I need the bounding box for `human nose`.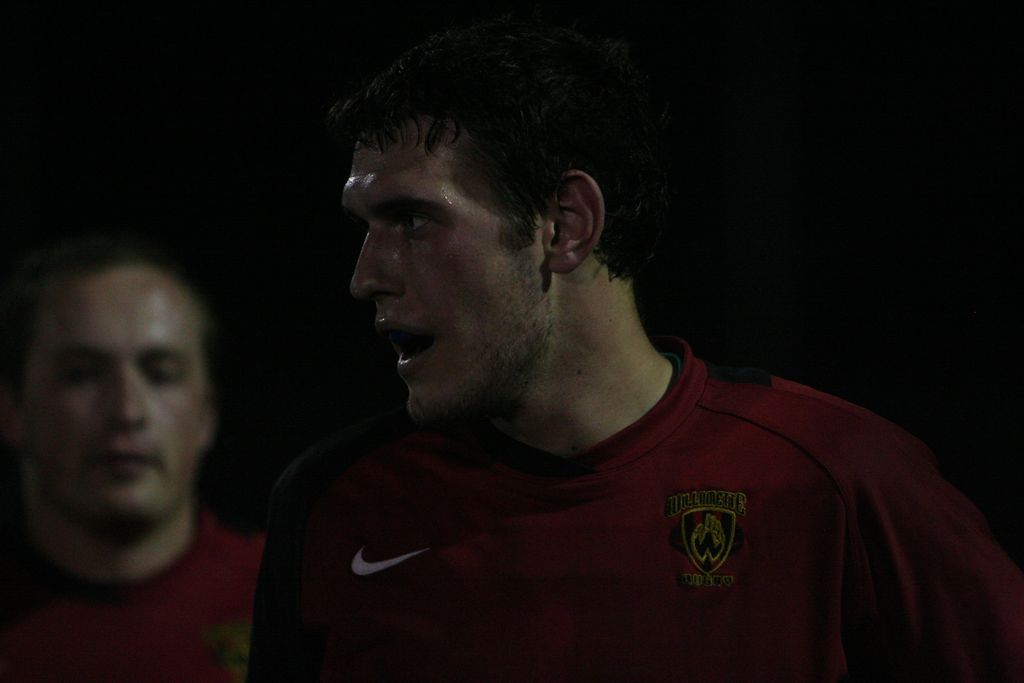
Here it is: 352,214,410,300.
